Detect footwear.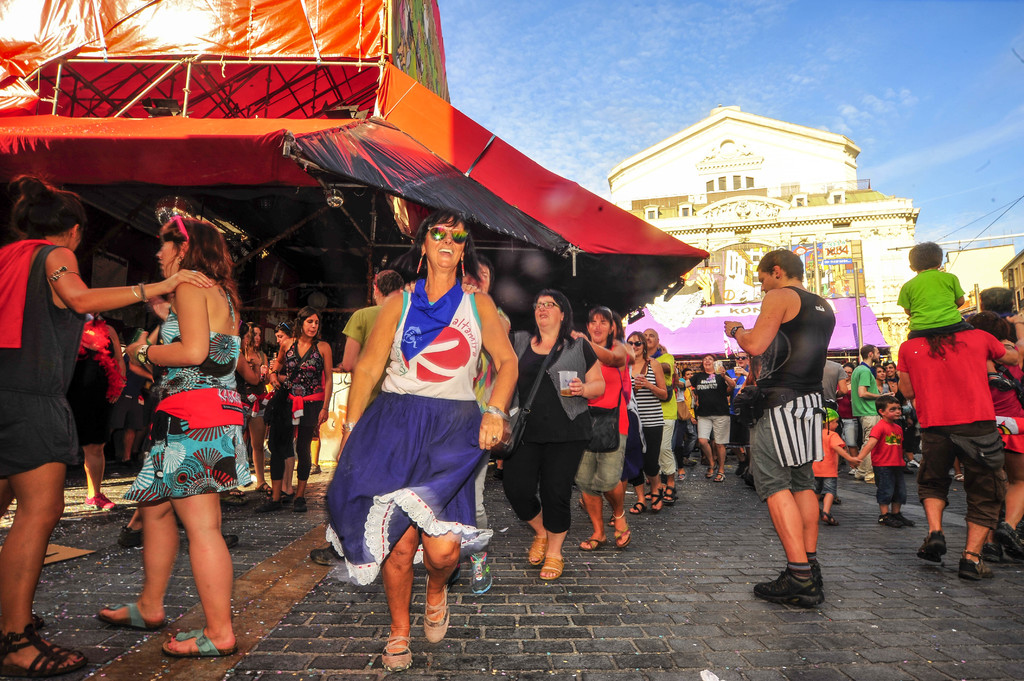
Detected at (left=528, top=534, right=543, bottom=567).
